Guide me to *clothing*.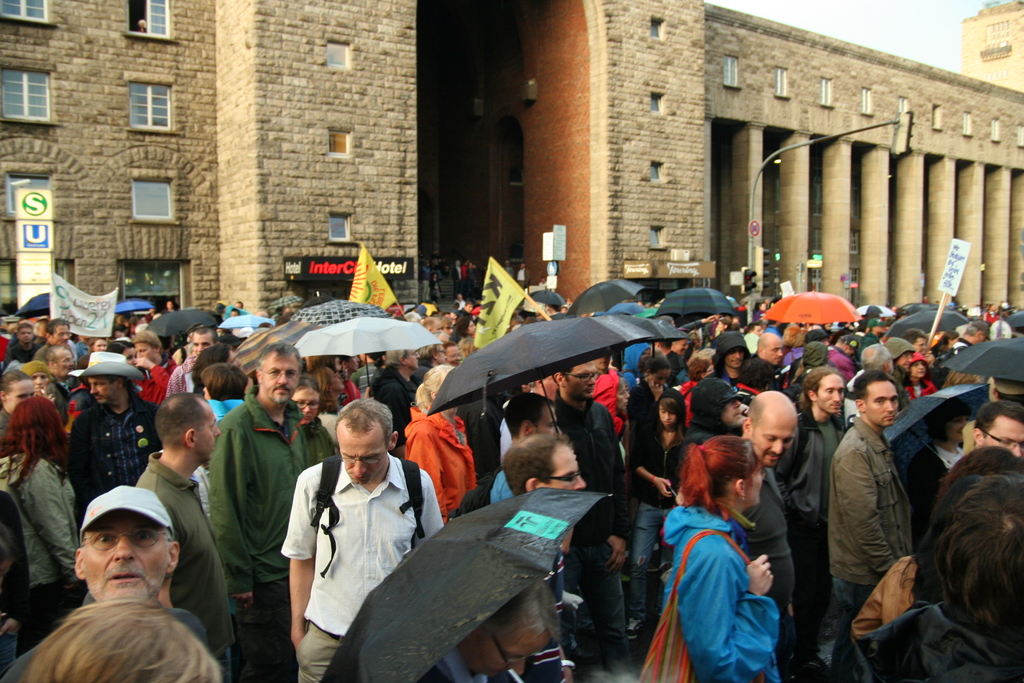
Guidance: BBox(200, 391, 322, 682).
